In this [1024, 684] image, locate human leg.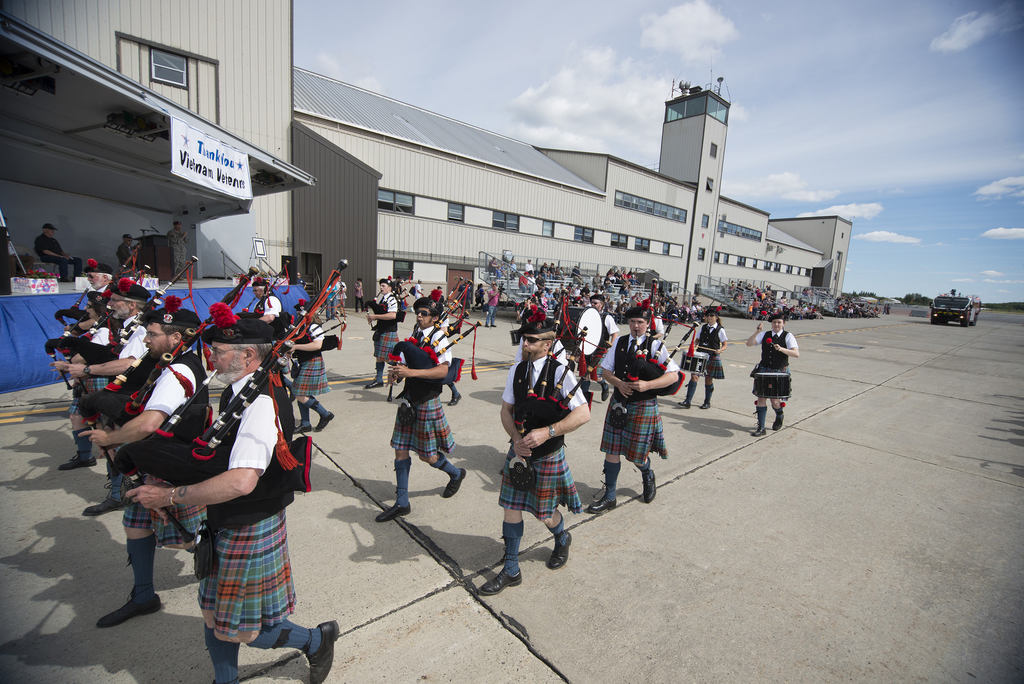
Bounding box: <box>447,382,463,407</box>.
